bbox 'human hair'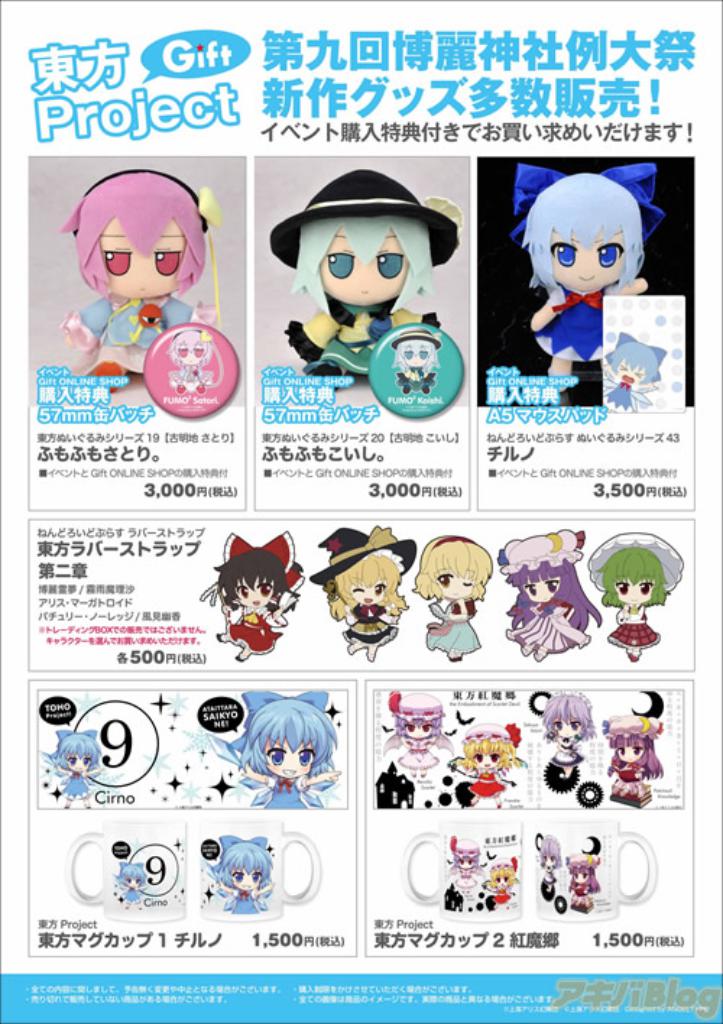
rect(568, 862, 599, 891)
